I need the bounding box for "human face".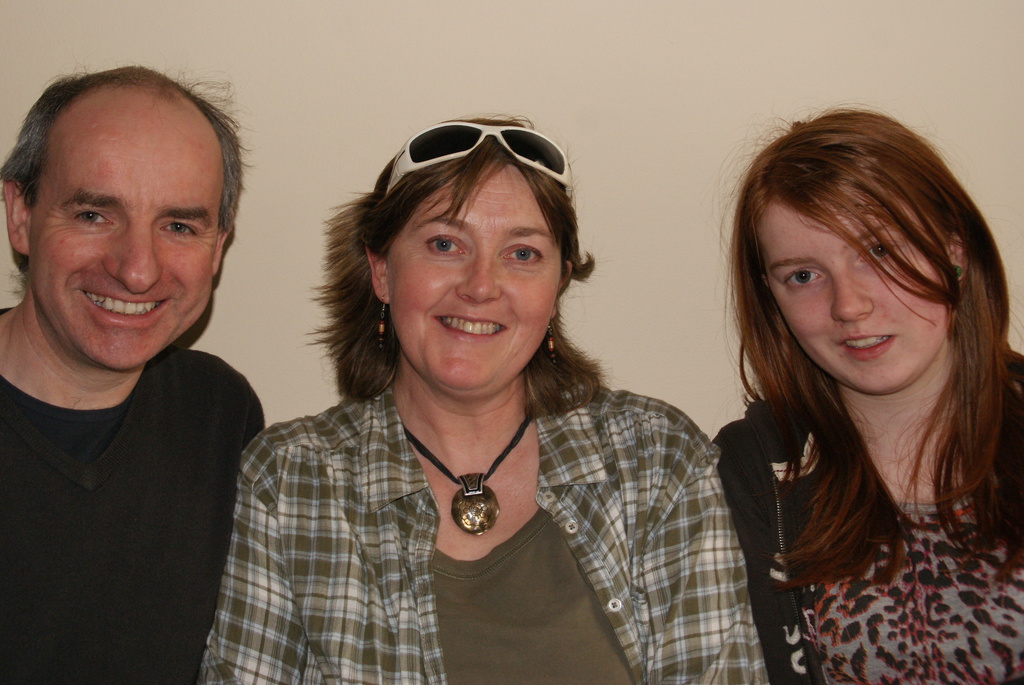
Here it is: <region>763, 200, 948, 396</region>.
